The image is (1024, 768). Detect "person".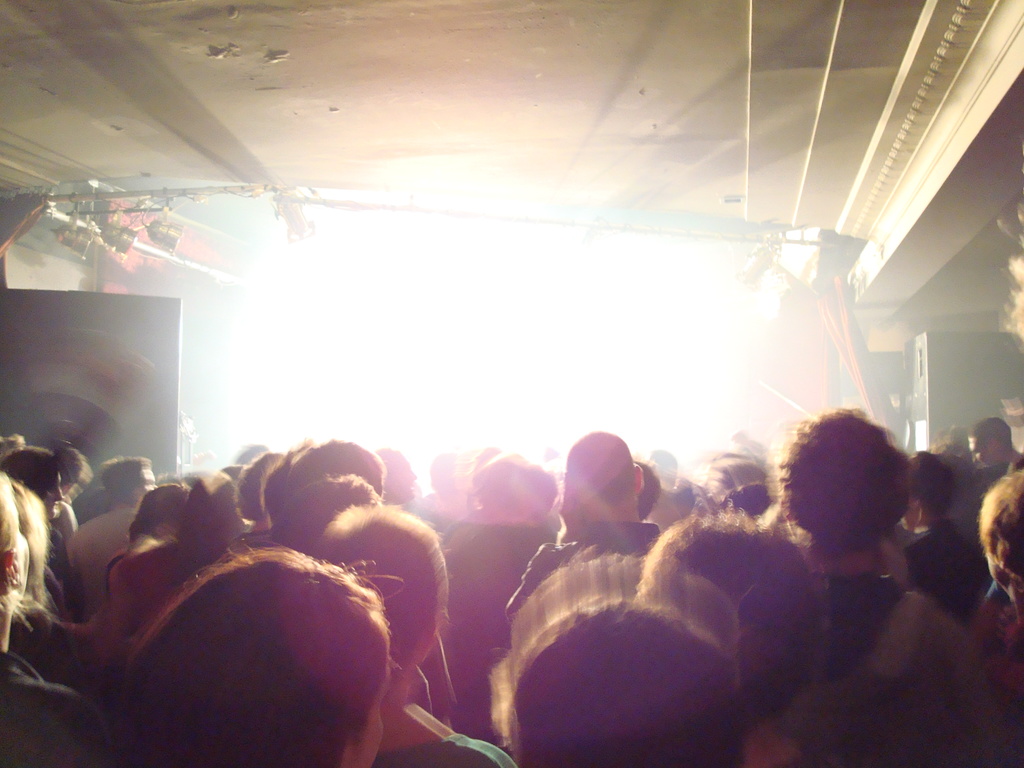
Detection: box(118, 486, 235, 621).
